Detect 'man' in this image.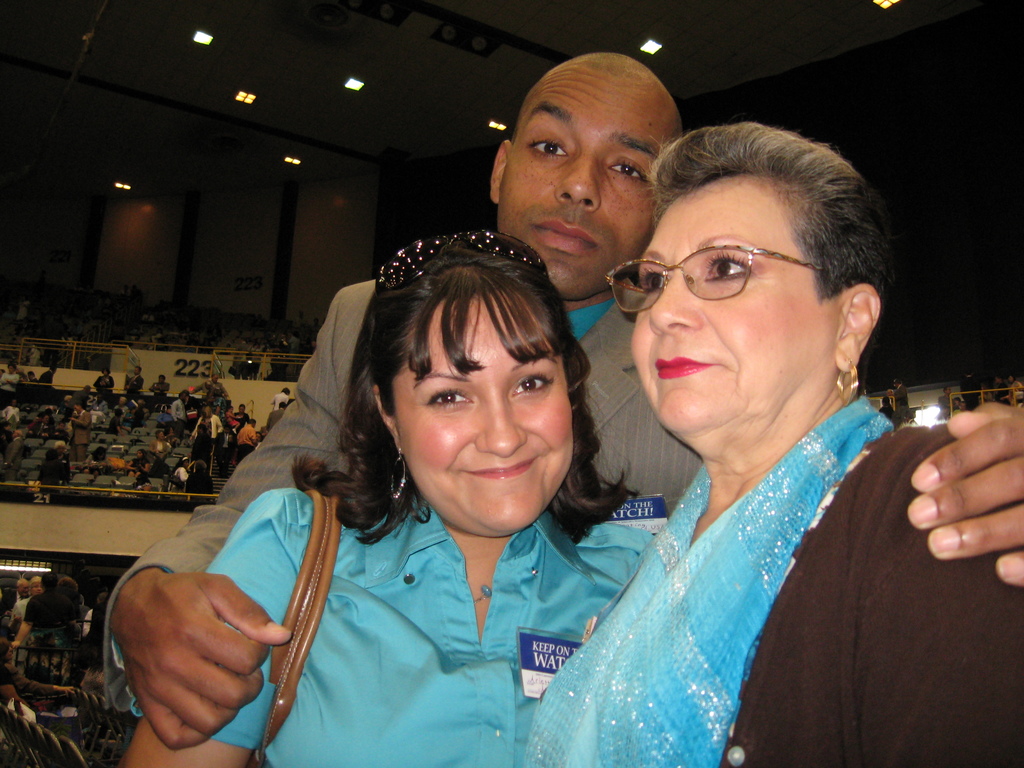
Detection: BBox(124, 364, 146, 397).
